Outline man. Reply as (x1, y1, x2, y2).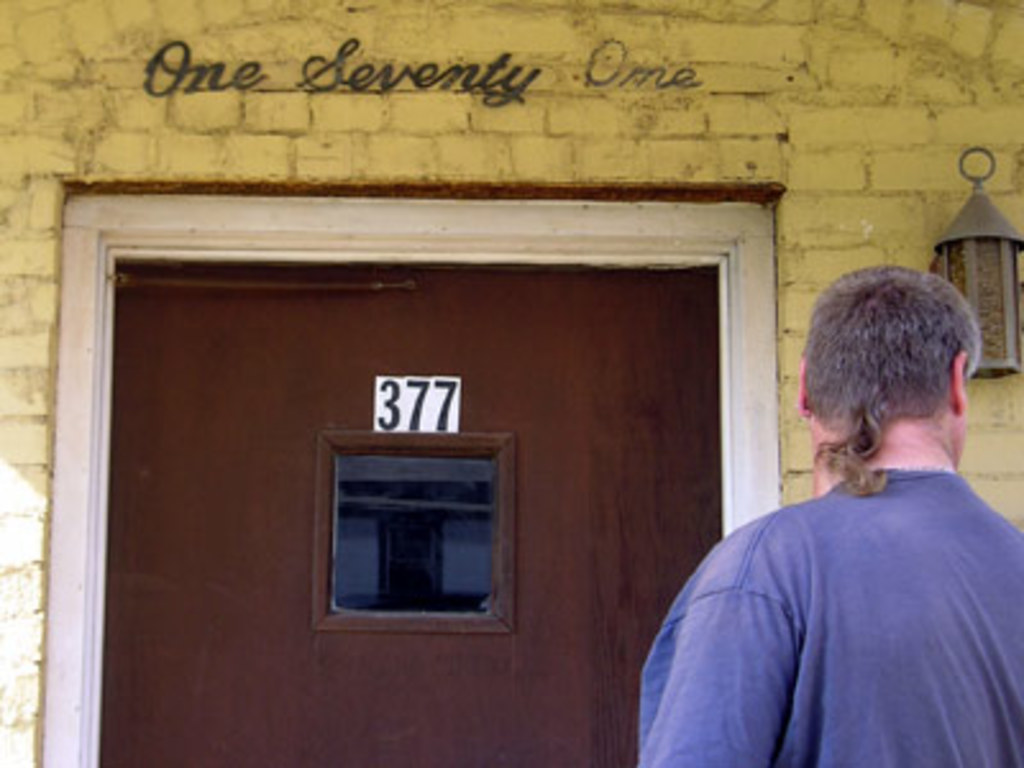
(650, 261, 1021, 748).
